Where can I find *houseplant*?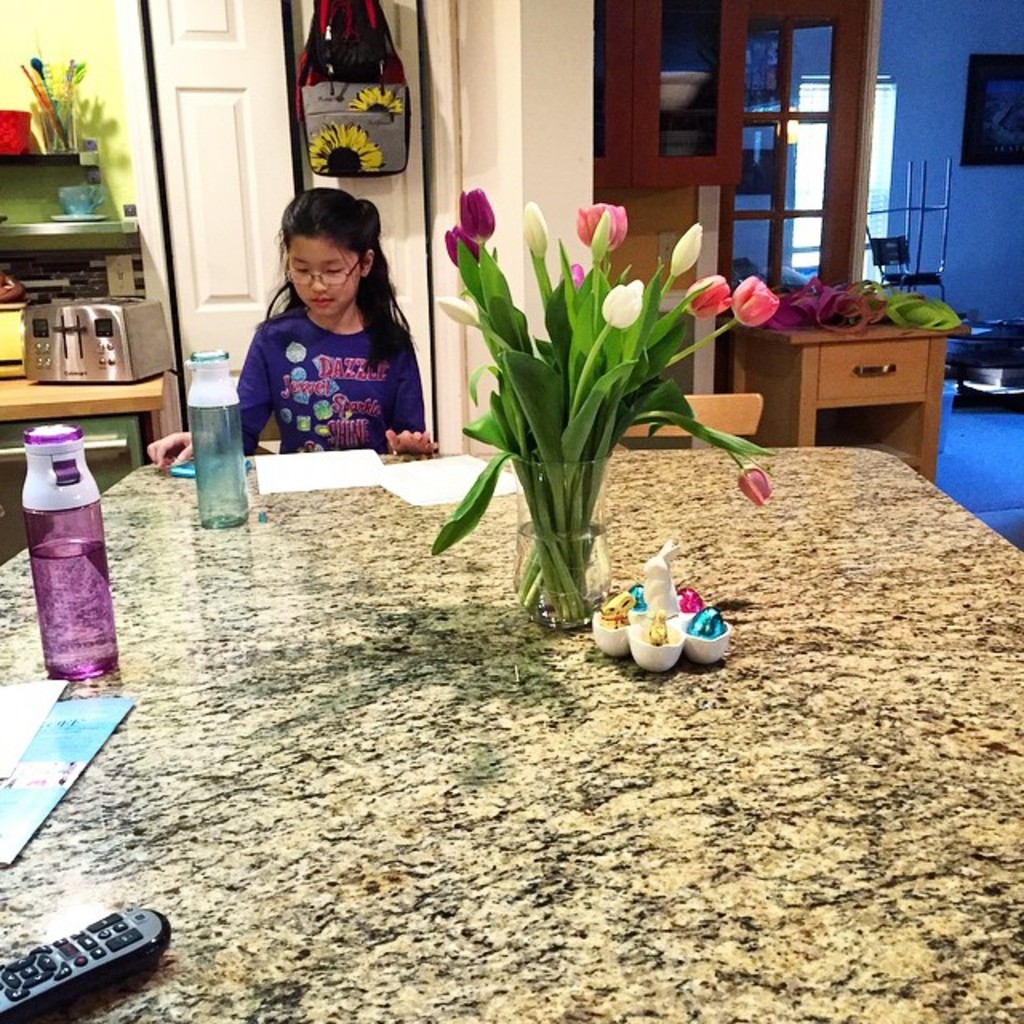
You can find it at bbox(427, 179, 774, 643).
